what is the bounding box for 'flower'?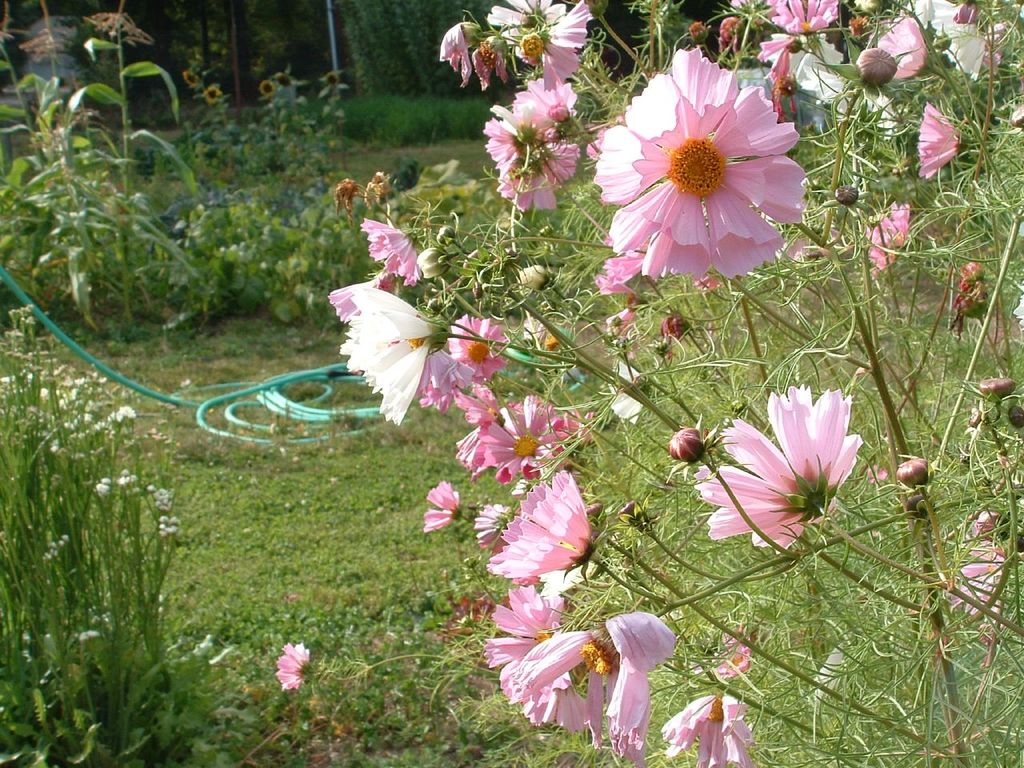
917:0:998:74.
